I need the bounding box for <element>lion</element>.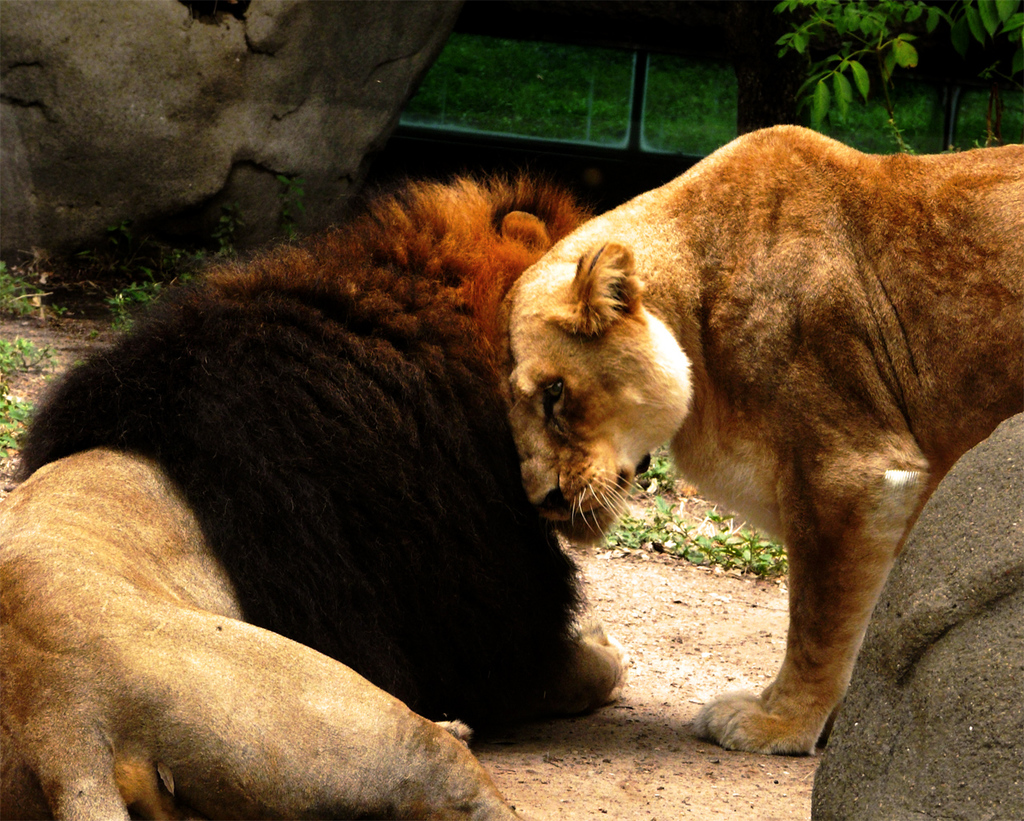
Here it is: <region>0, 171, 661, 820</region>.
